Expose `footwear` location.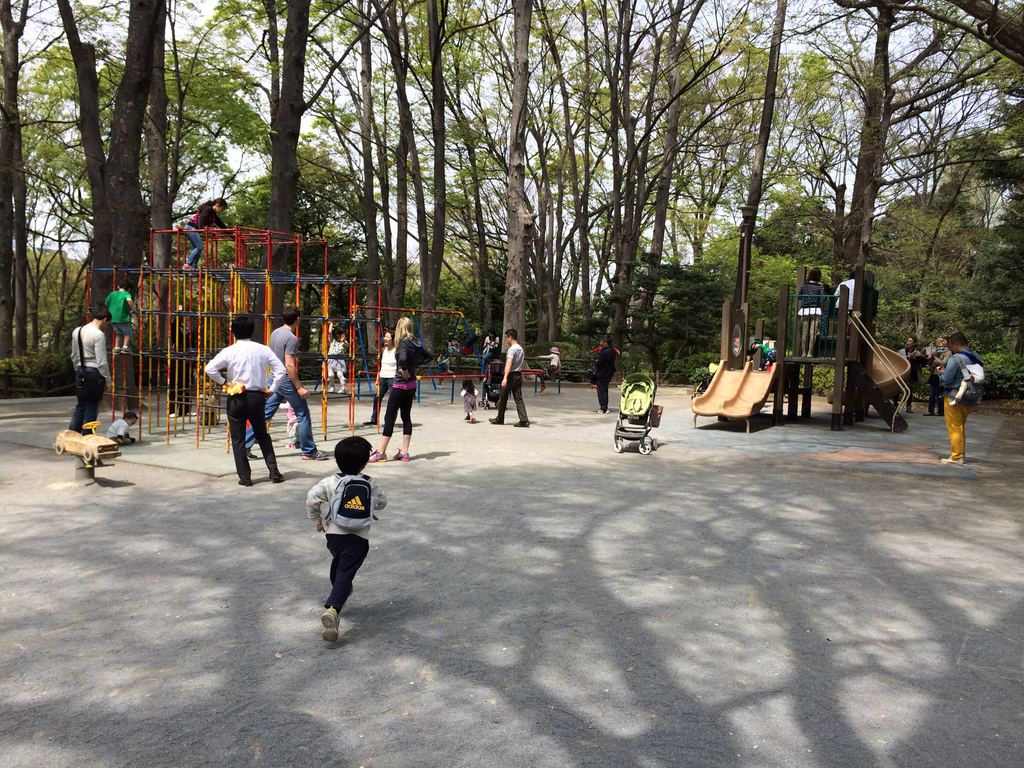
Exposed at pyautogui.locateOnScreen(465, 416, 472, 421).
